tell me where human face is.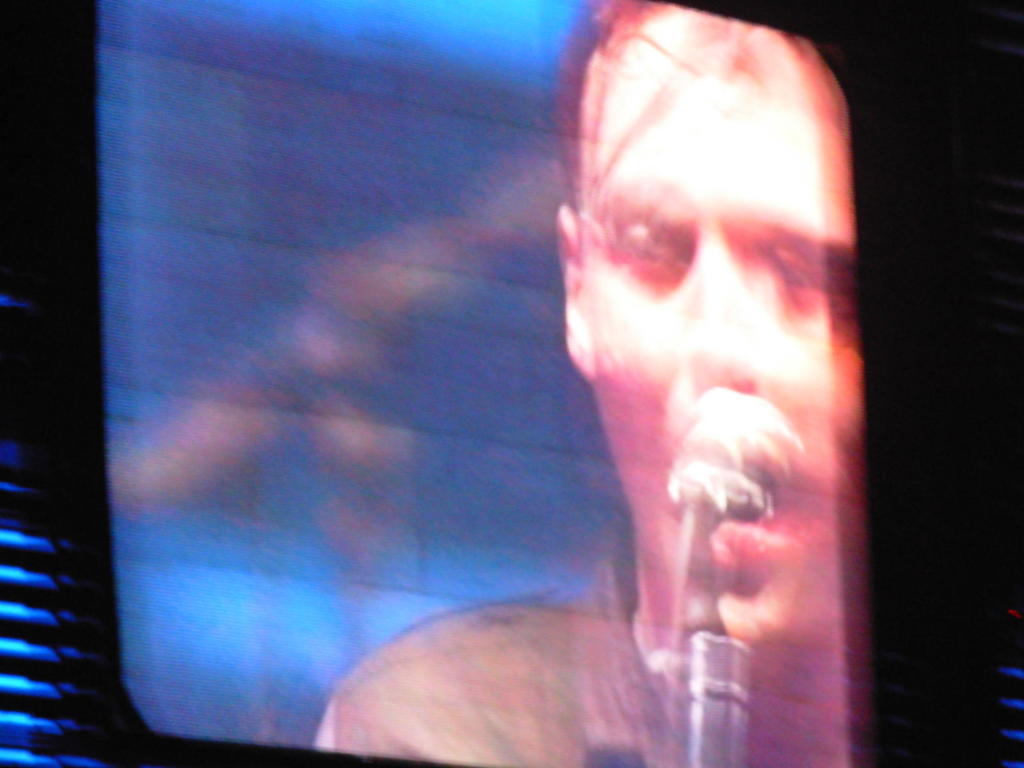
human face is at 575/8/876/650.
